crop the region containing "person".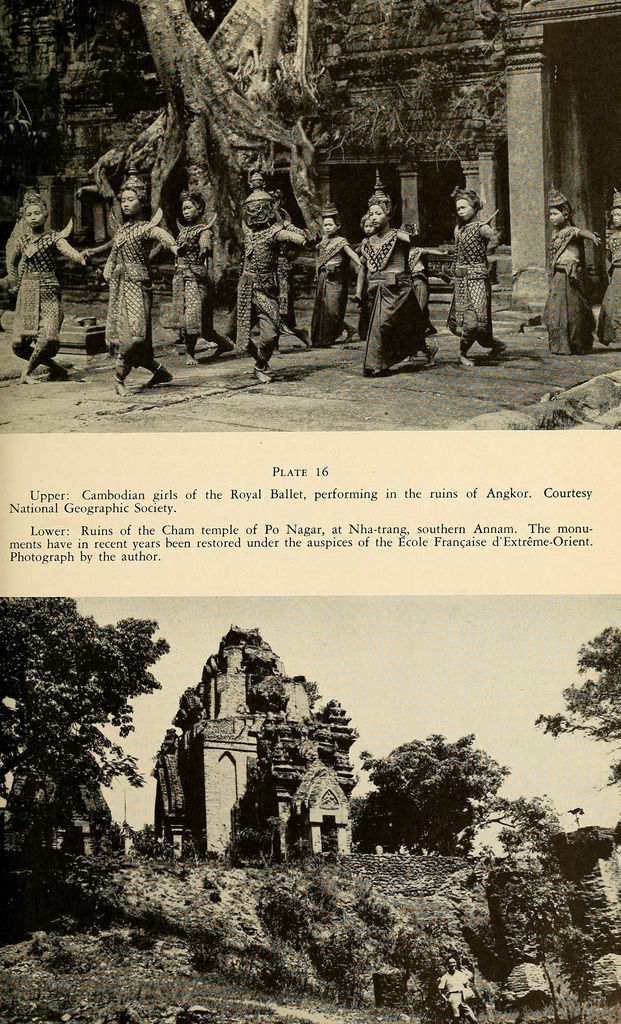
Crop region: bbox=[8, 192, 90, 381].
